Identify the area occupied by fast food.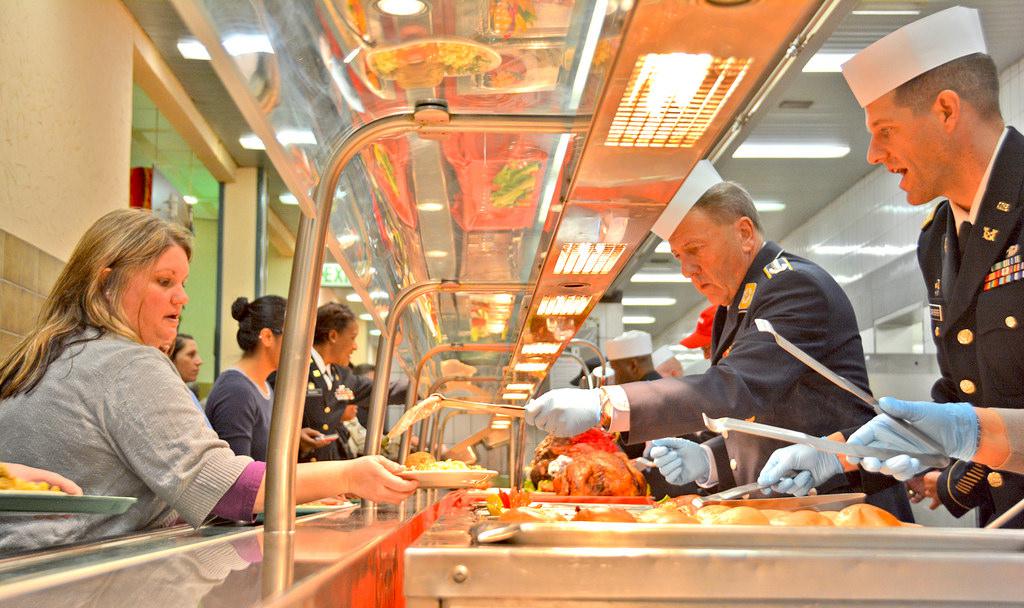
Area: <region>530, 423, 648, 491</region>.
